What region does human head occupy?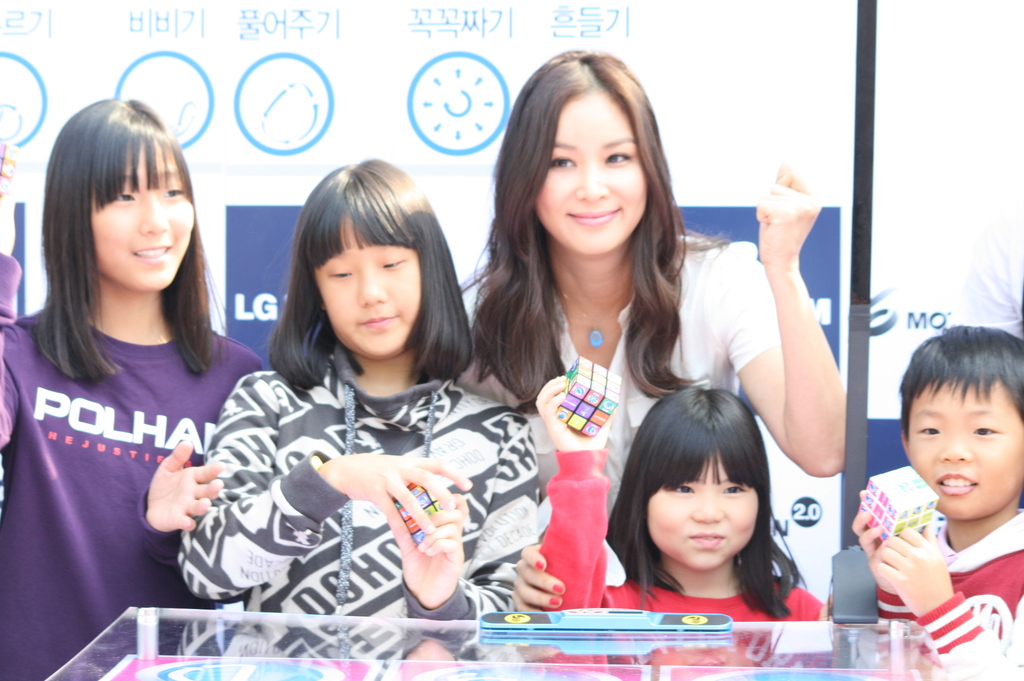
Rect(619, 397, 788, 600).
